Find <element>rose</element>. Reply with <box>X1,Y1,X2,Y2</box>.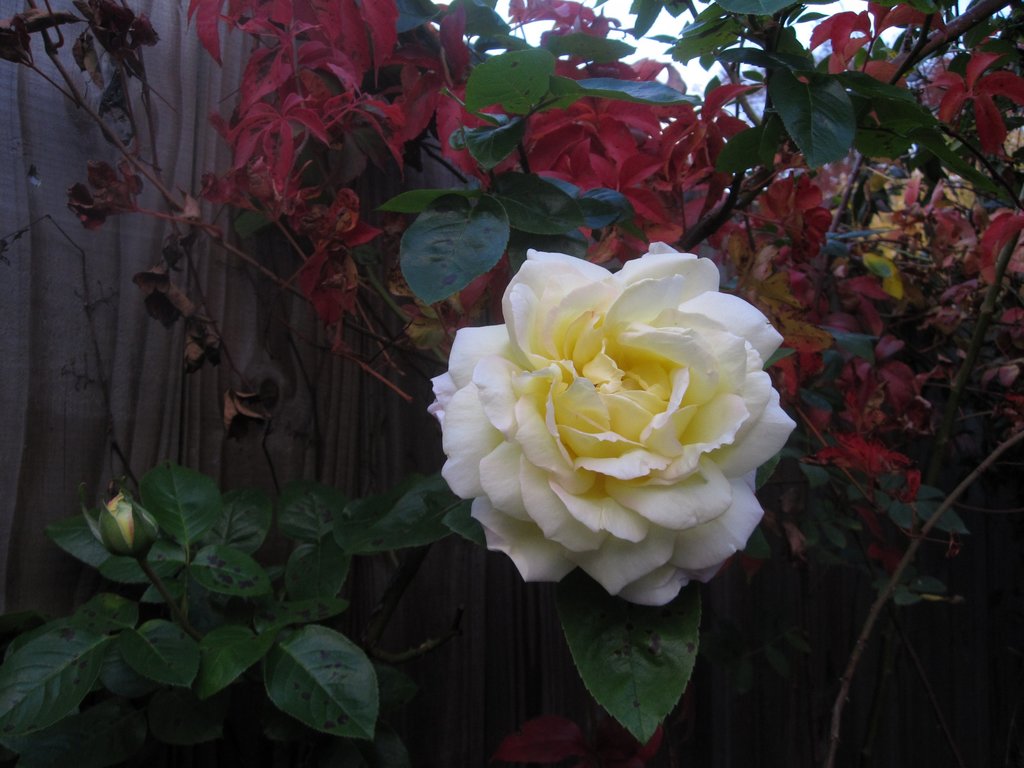
<box>427,241,798,610</box>.
